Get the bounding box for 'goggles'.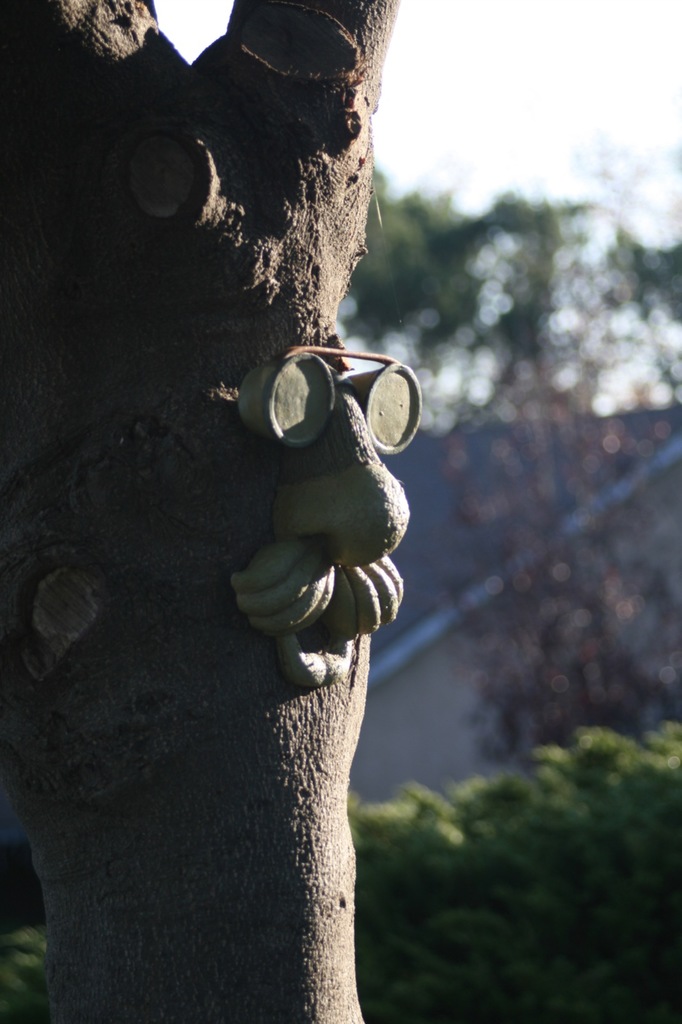
(left=235, top=341, right=422, bottom=449).
